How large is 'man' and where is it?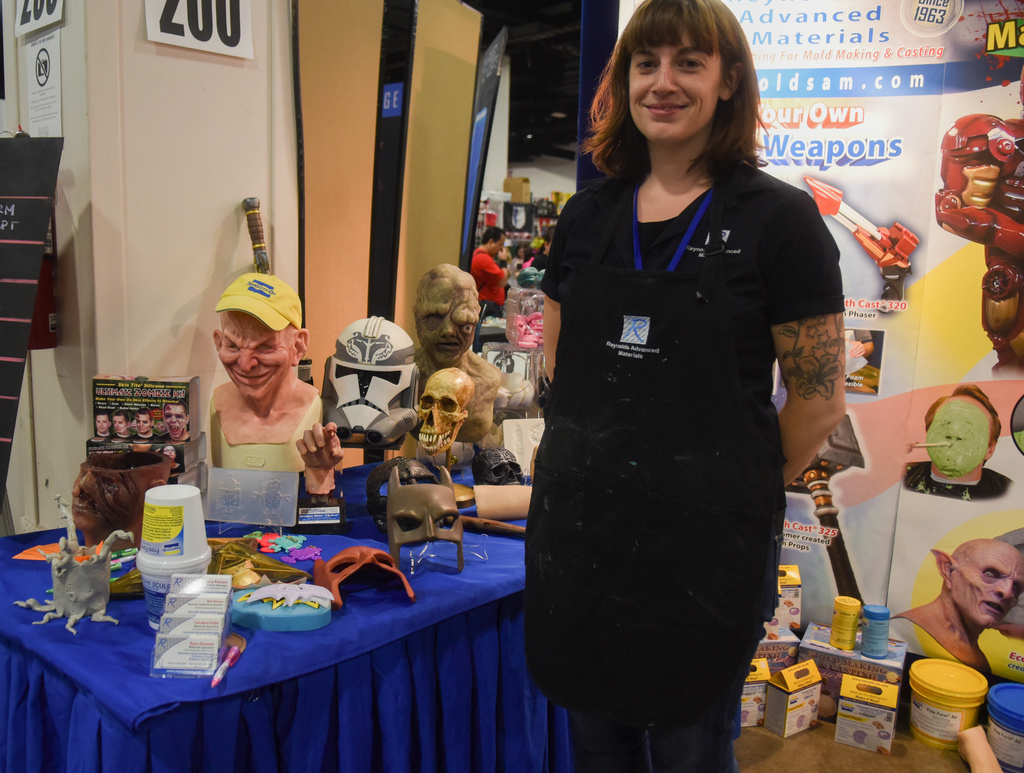
Bounding box: BBox(211, 273, 316, 445).
